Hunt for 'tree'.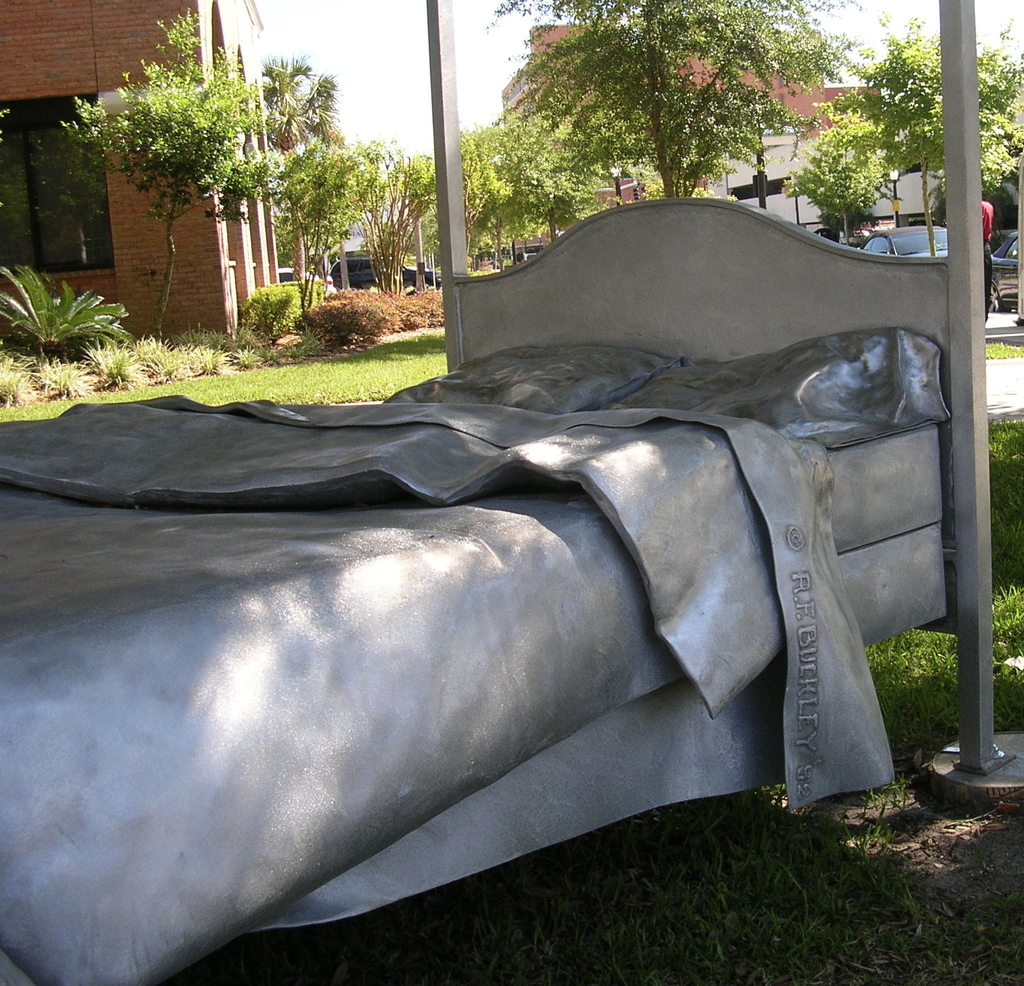
Hunted down at l=45, t=3, r=273, b=342.
